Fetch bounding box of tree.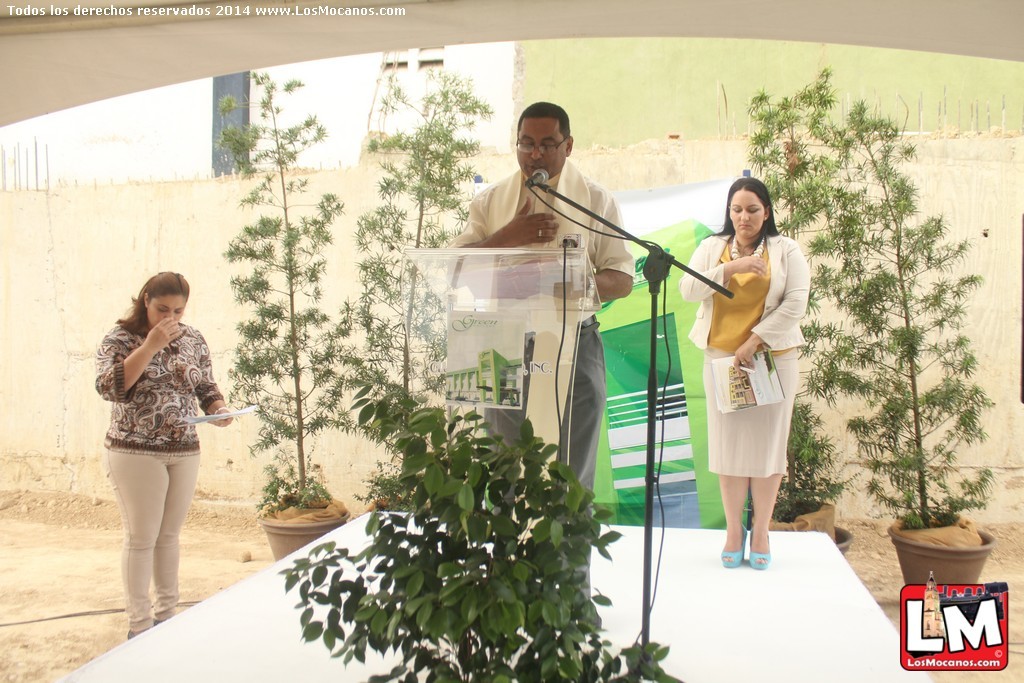
Bbox: region(273, 378, 703, 682).
